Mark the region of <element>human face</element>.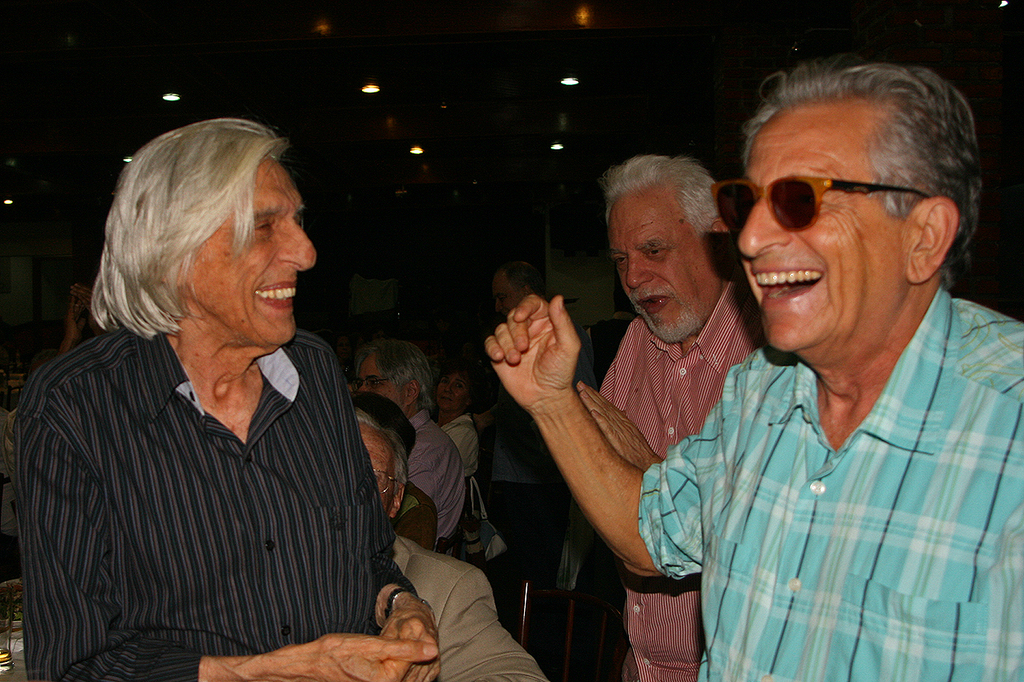
Region: left=609, top=188, right=705, bottom=342.
